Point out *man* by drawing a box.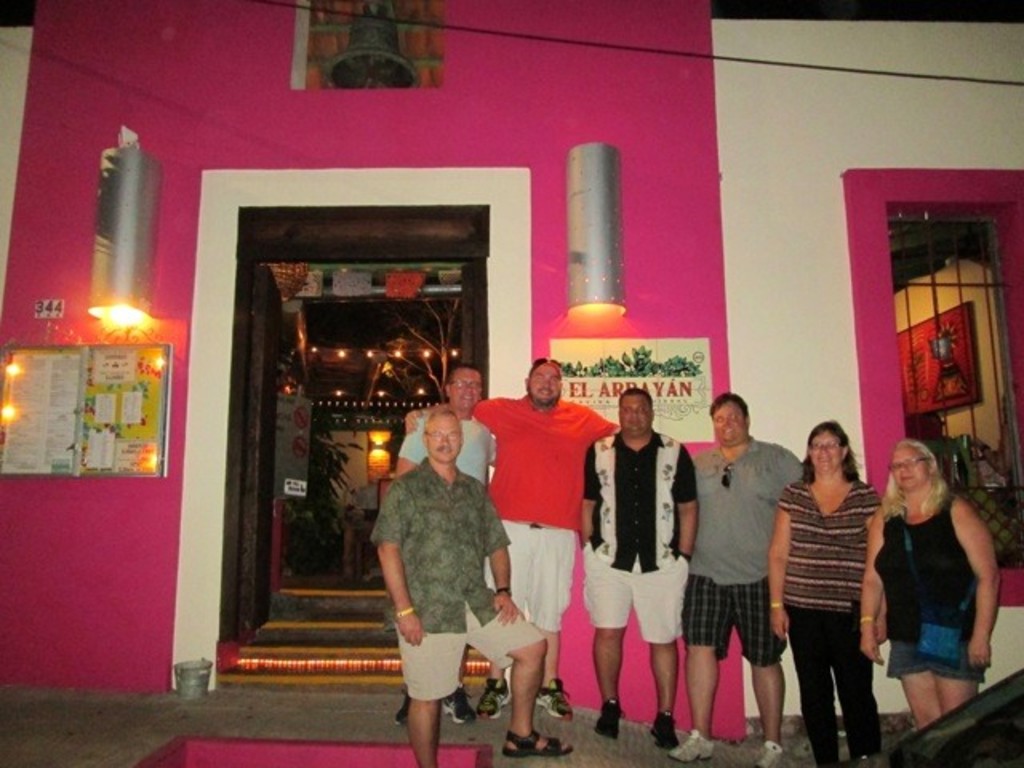
(666,392,805,766).
